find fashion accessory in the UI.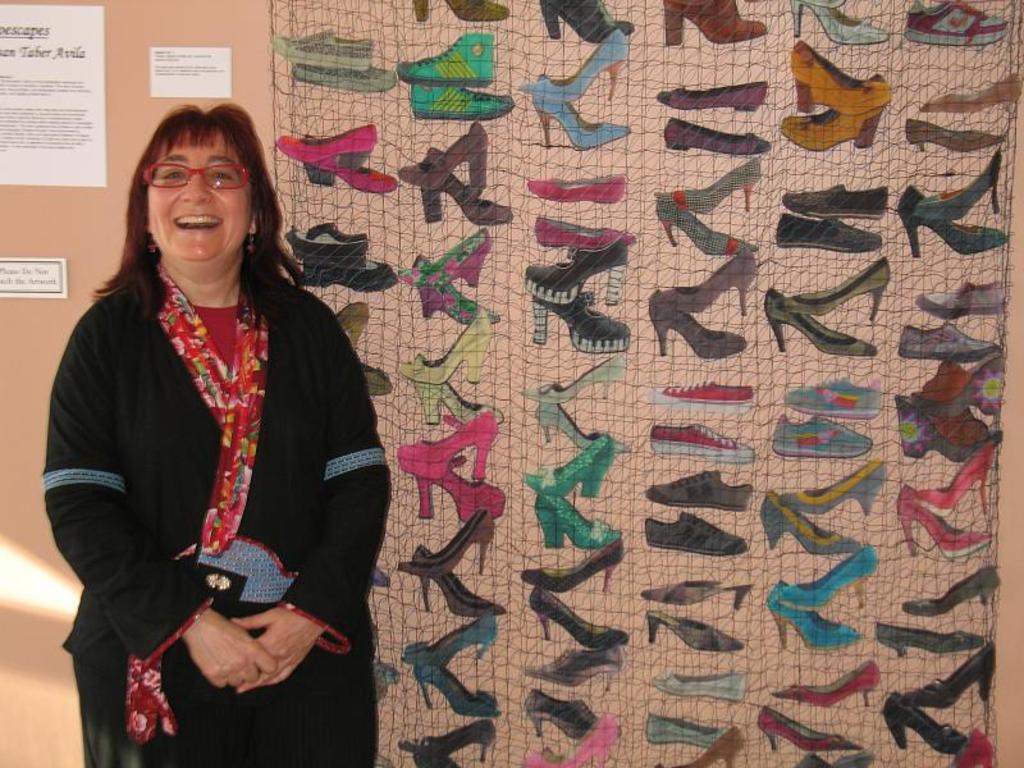
UI element at <box>783,256,888,320</box>.
